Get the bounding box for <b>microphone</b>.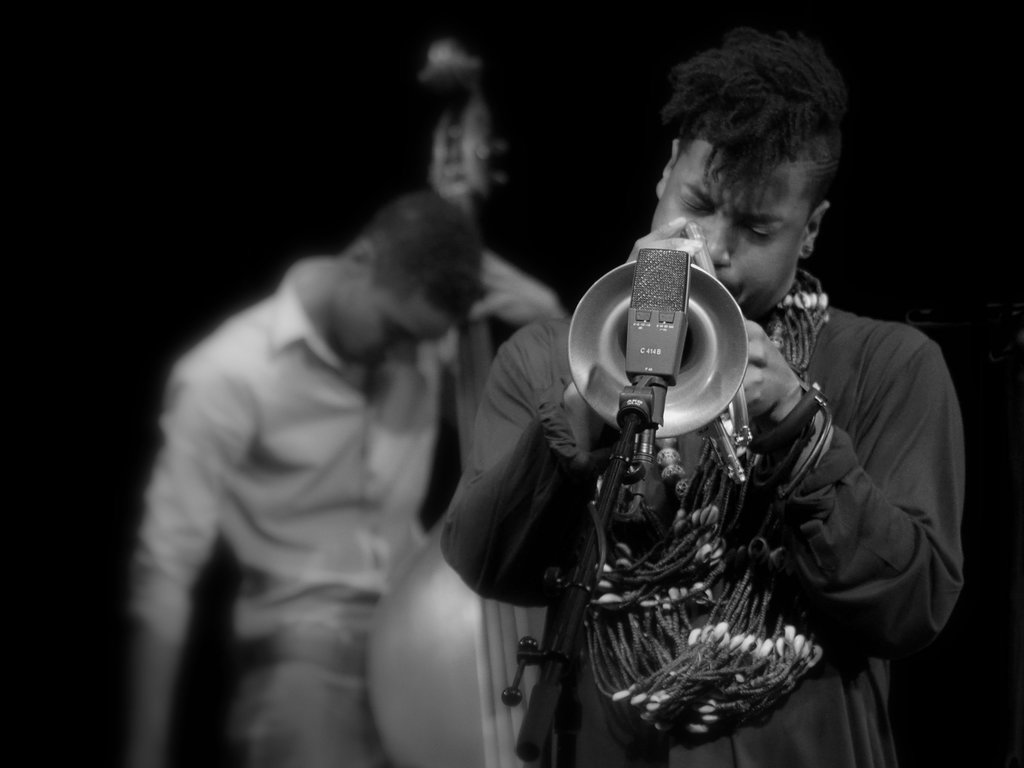
[x1=547, y1=241, x2=785, y2=465].
